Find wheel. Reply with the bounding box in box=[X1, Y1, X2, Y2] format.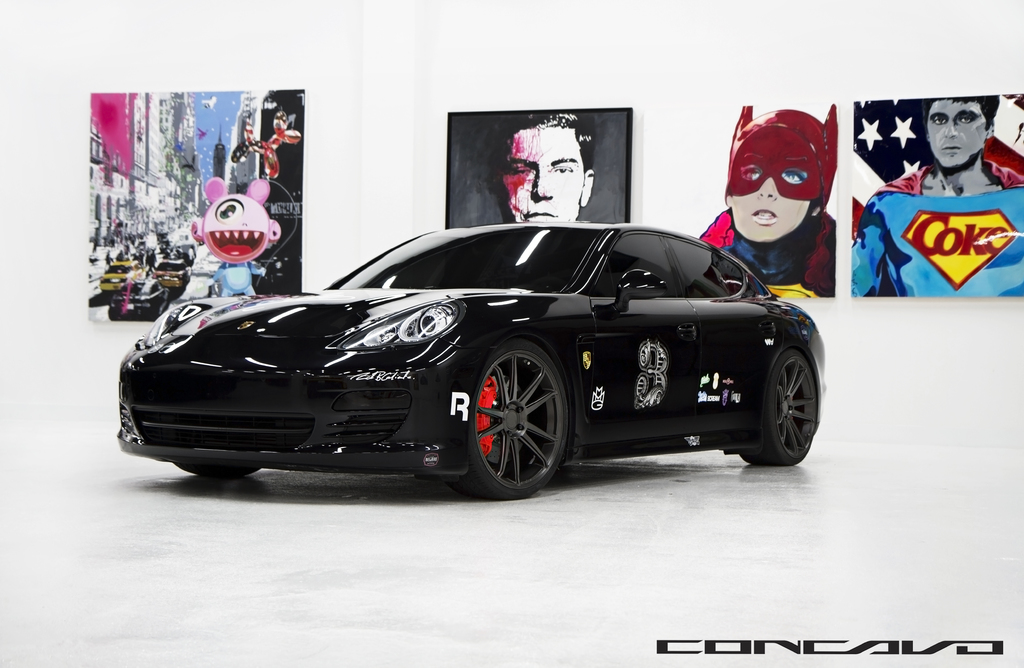
box=[461, 340, 572, 496].
